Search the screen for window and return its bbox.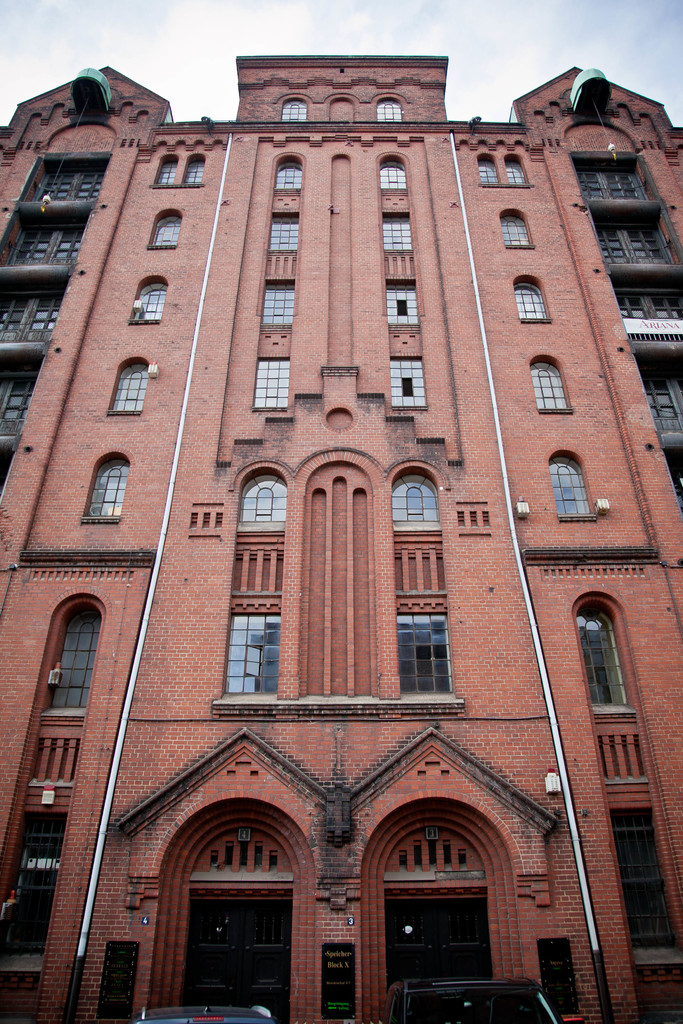
Found: <region>386, 353, 430, 412</region>.
